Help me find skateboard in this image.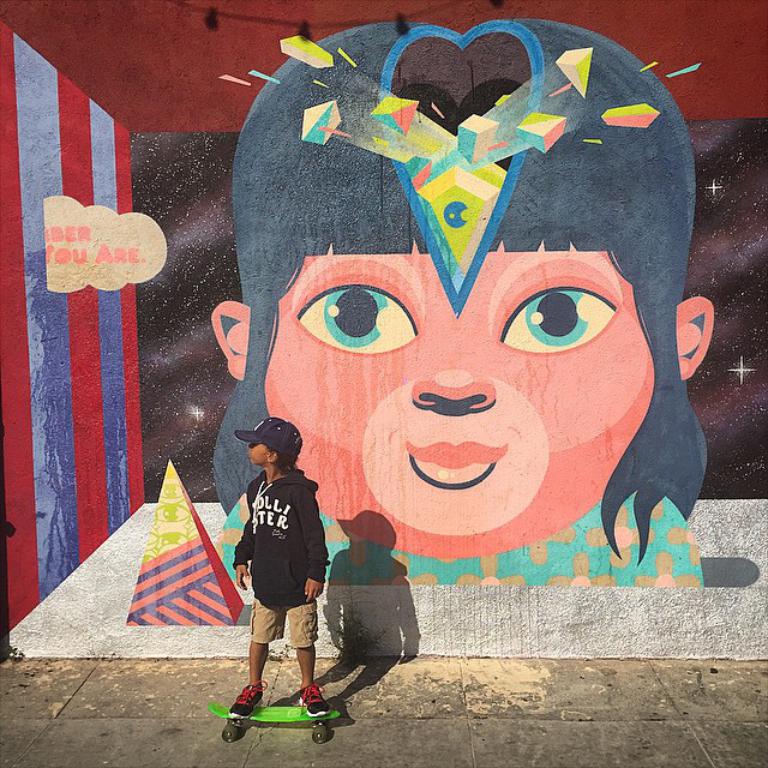
Found it: locate(208, 707, 343, 746).
